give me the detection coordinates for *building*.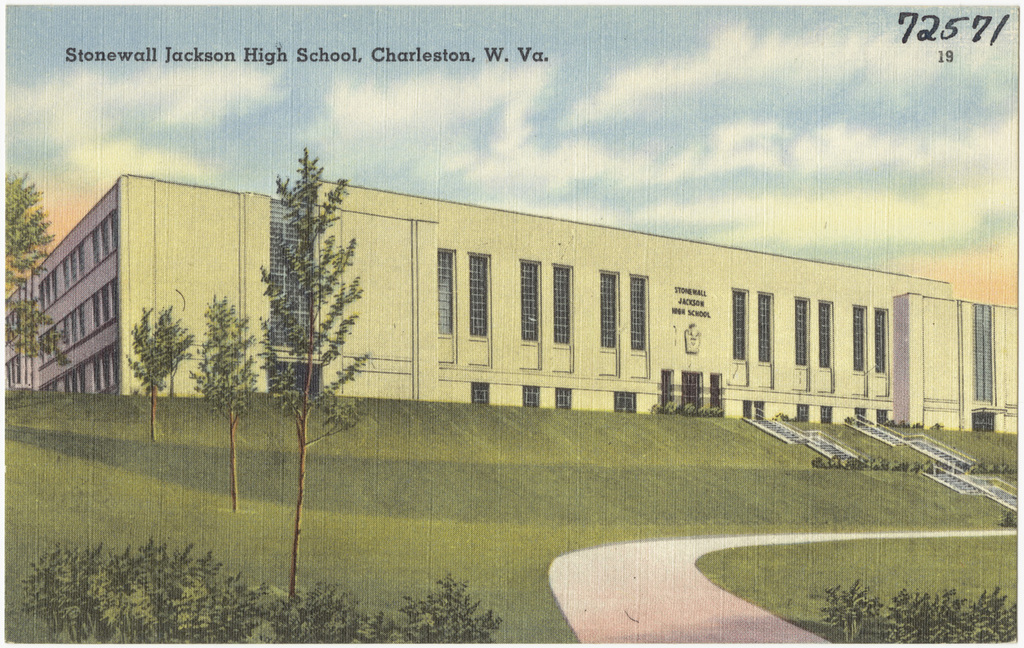
x1=33 y1=173 x2=956 y2=423.
